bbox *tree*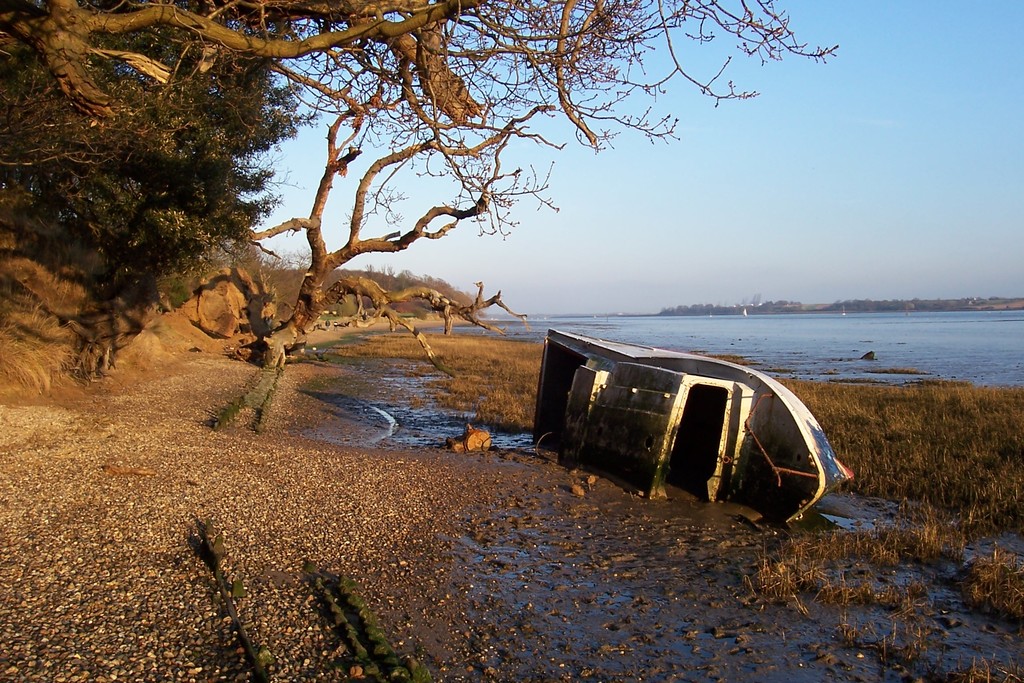
x1=0 y1=0 x2=842 y2=366
